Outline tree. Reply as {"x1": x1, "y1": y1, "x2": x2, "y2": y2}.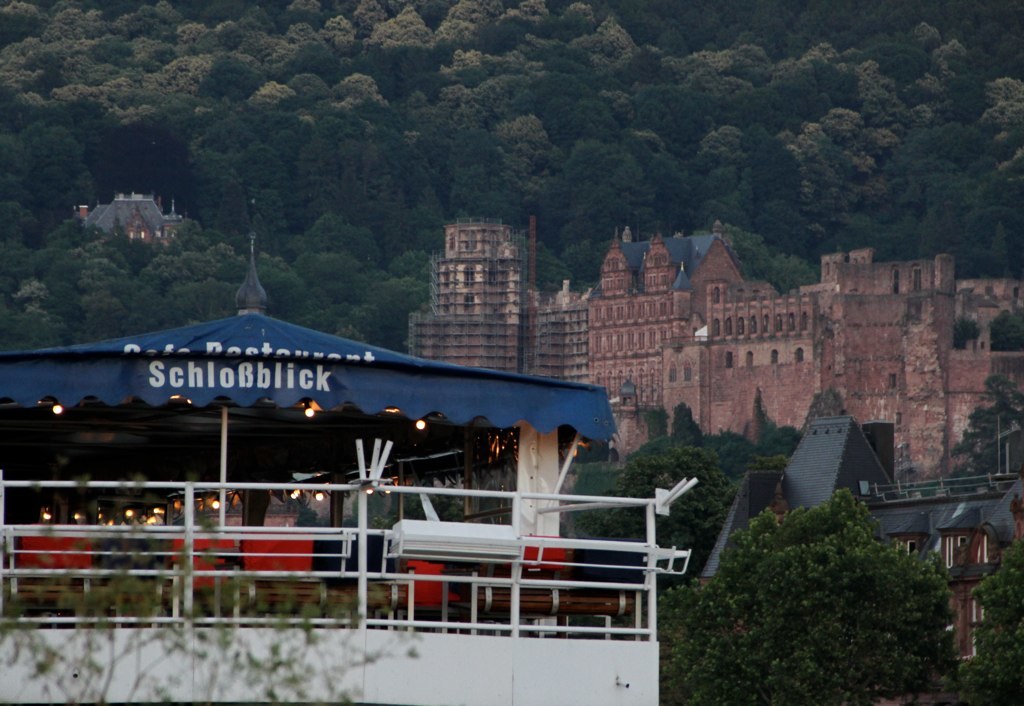
{"x1": 152, "y1": 9, "x2": 214, "y2": 52}.
